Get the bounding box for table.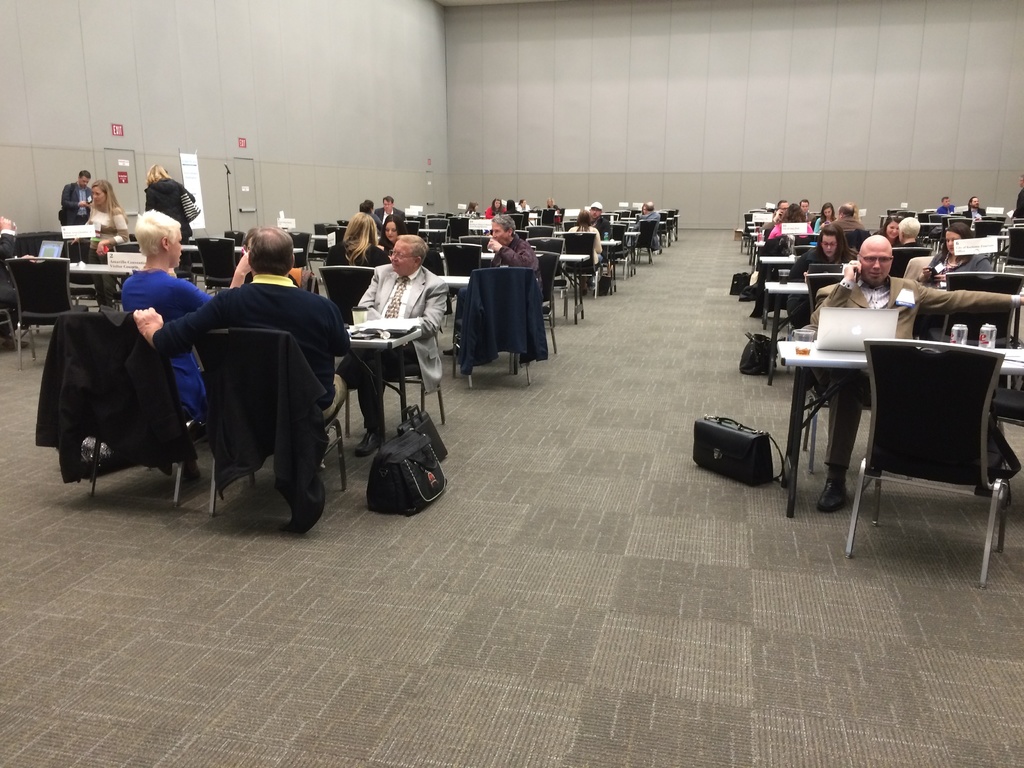
(x1=67, y1=258, x2=133, y2=311).
